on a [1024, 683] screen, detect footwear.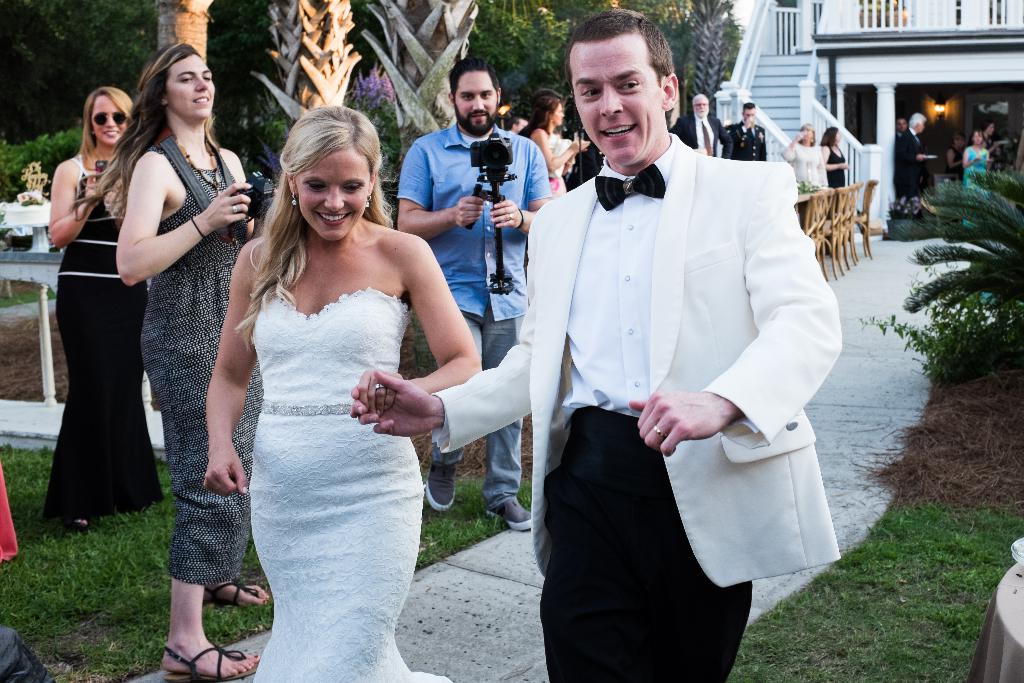
429, 456, 453, 513.
